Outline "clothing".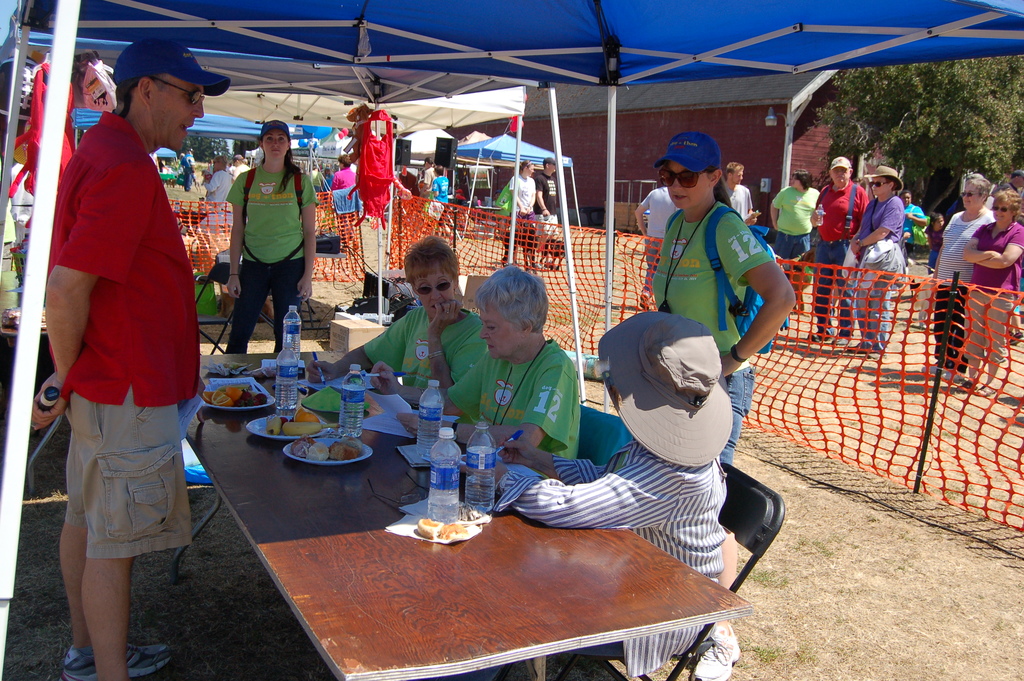
Outline: l=813, t=176, r=868, b=334.
